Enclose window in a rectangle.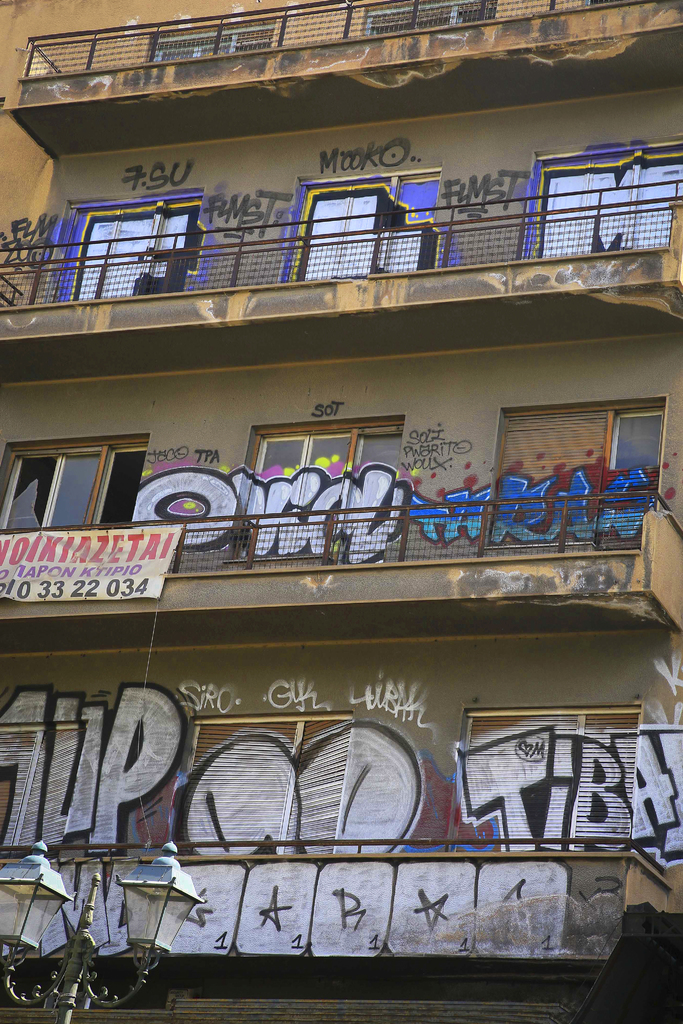
box(523, 142, 682, 263).
